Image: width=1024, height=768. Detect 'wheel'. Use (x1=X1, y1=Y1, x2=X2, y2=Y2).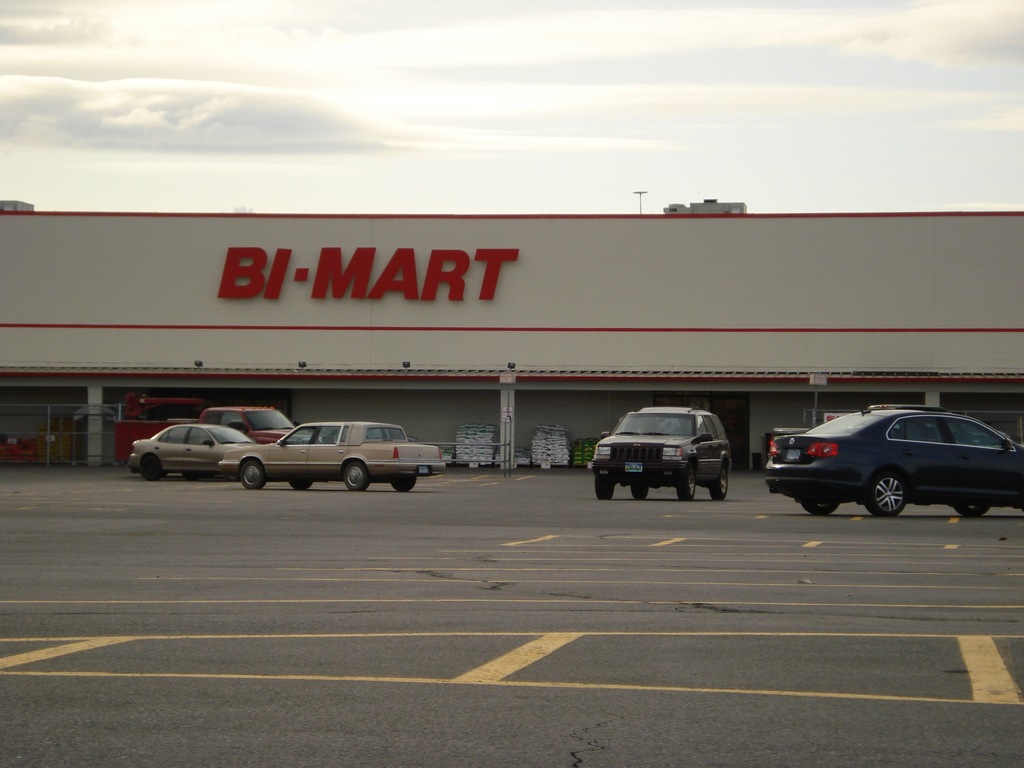
(x1=675, y1=465, x2=697, y2=502).
